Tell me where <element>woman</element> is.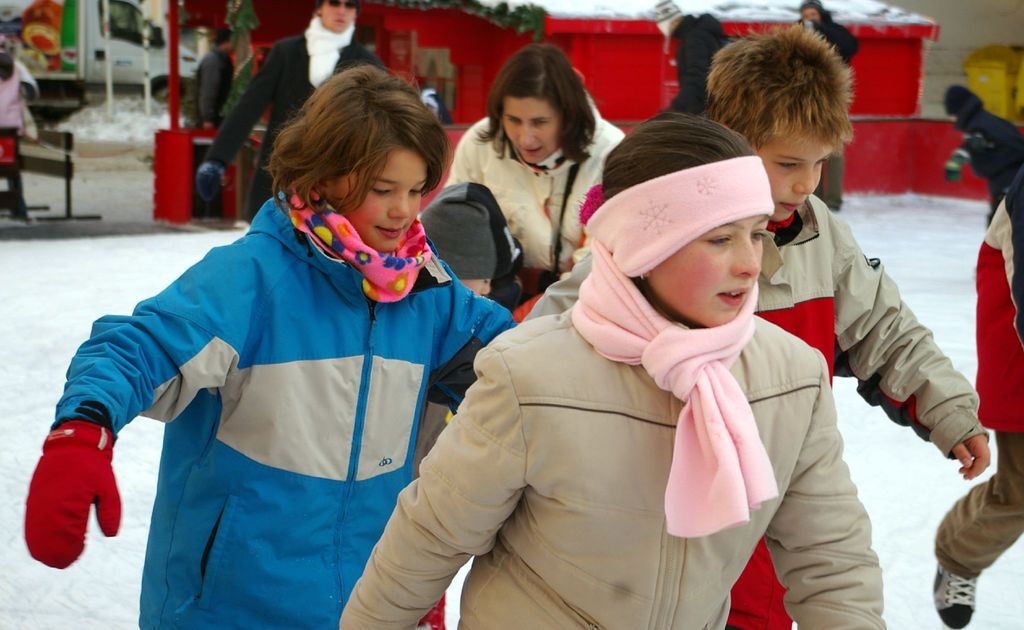
<element>woman</element> is at bbox=[429, 63, 620, 317].
